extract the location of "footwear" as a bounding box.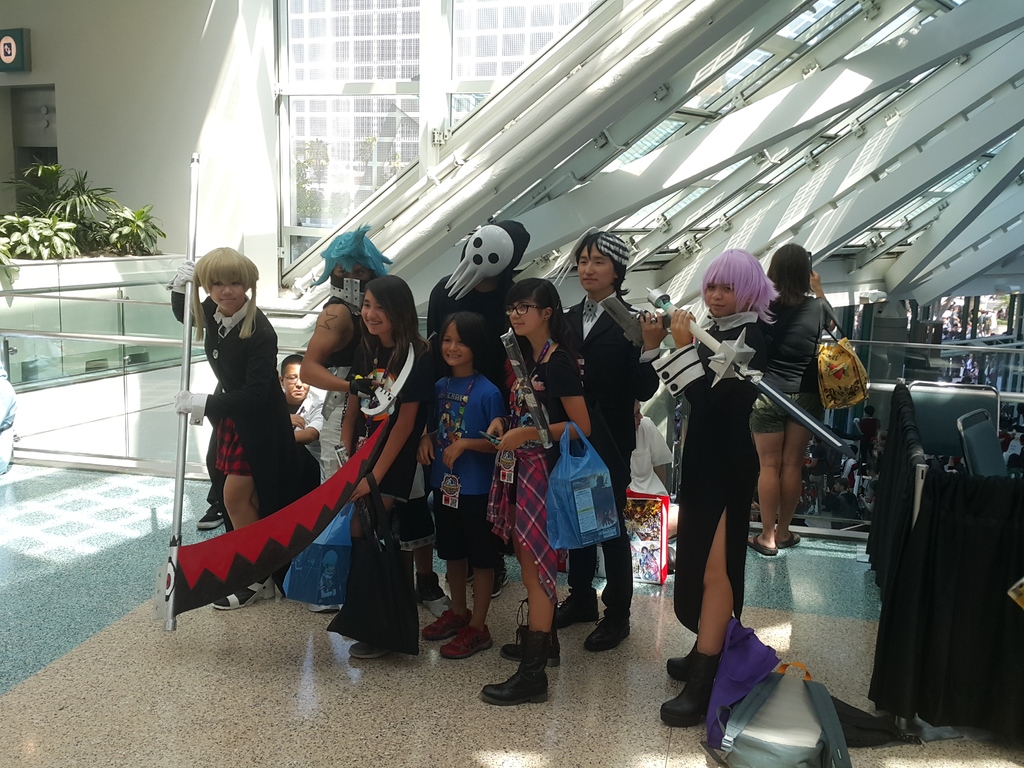
select_region(195, 499, 225, 527).
